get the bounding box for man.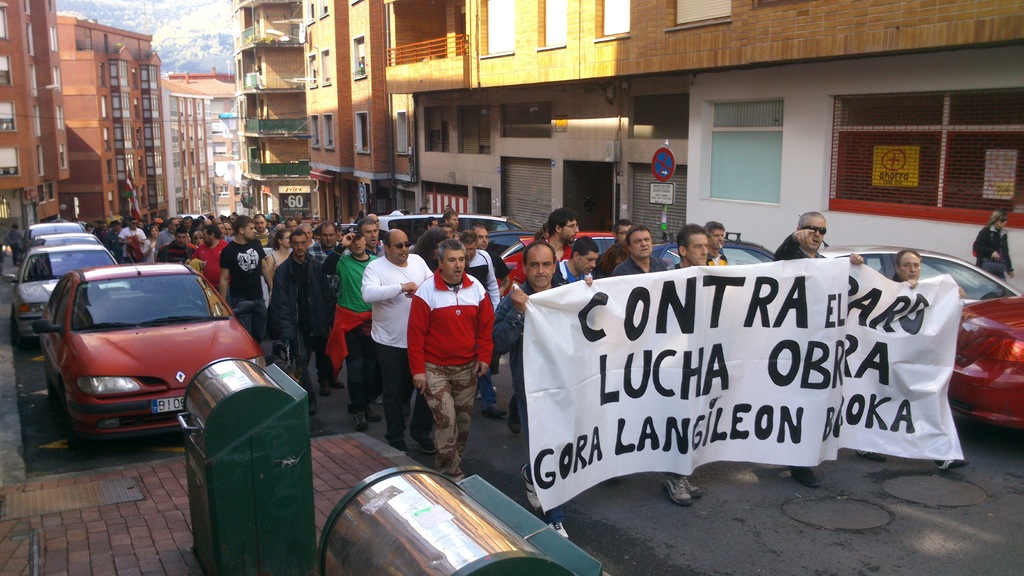
251/213/273/244.
